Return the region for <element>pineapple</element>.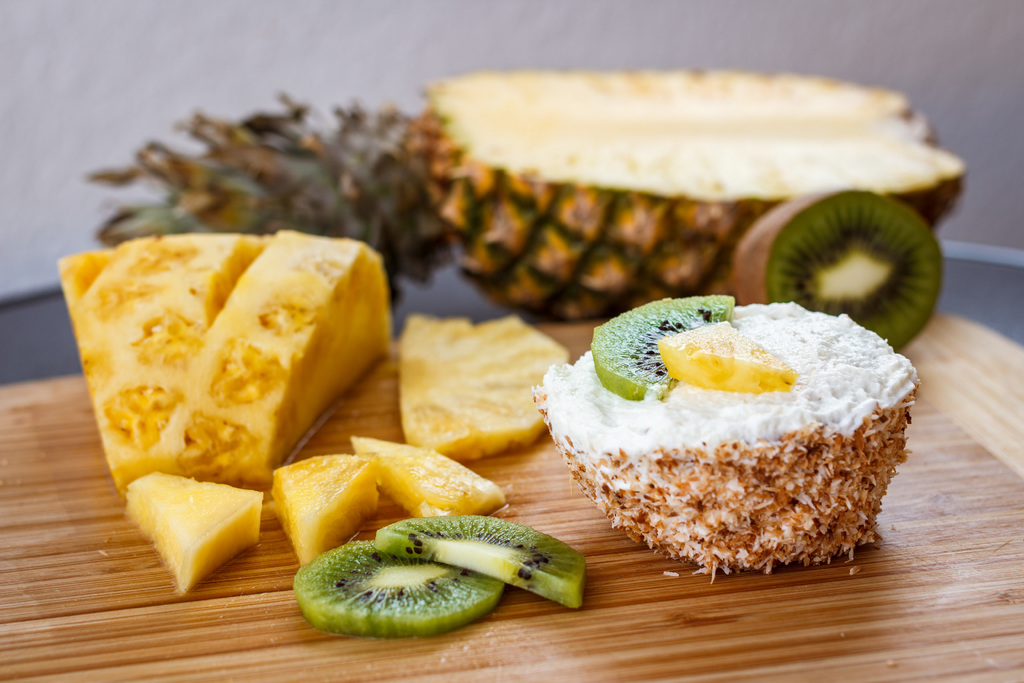
265,447,388,567.
